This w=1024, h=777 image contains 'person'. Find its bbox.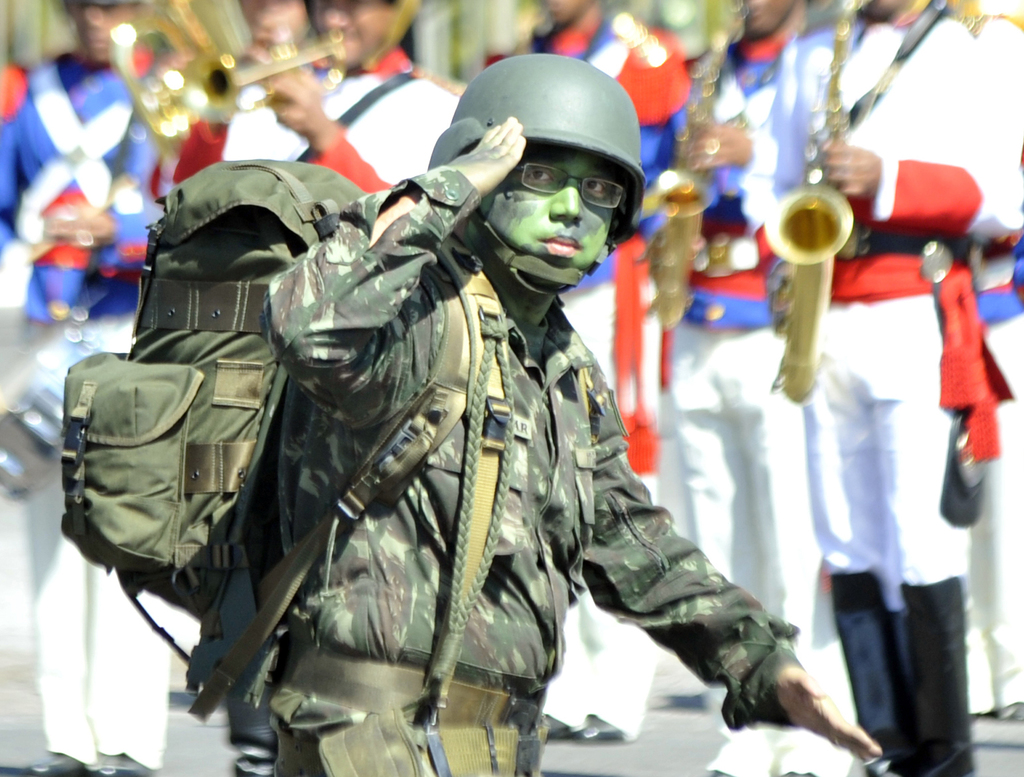
(0, 0, 214, 776).
